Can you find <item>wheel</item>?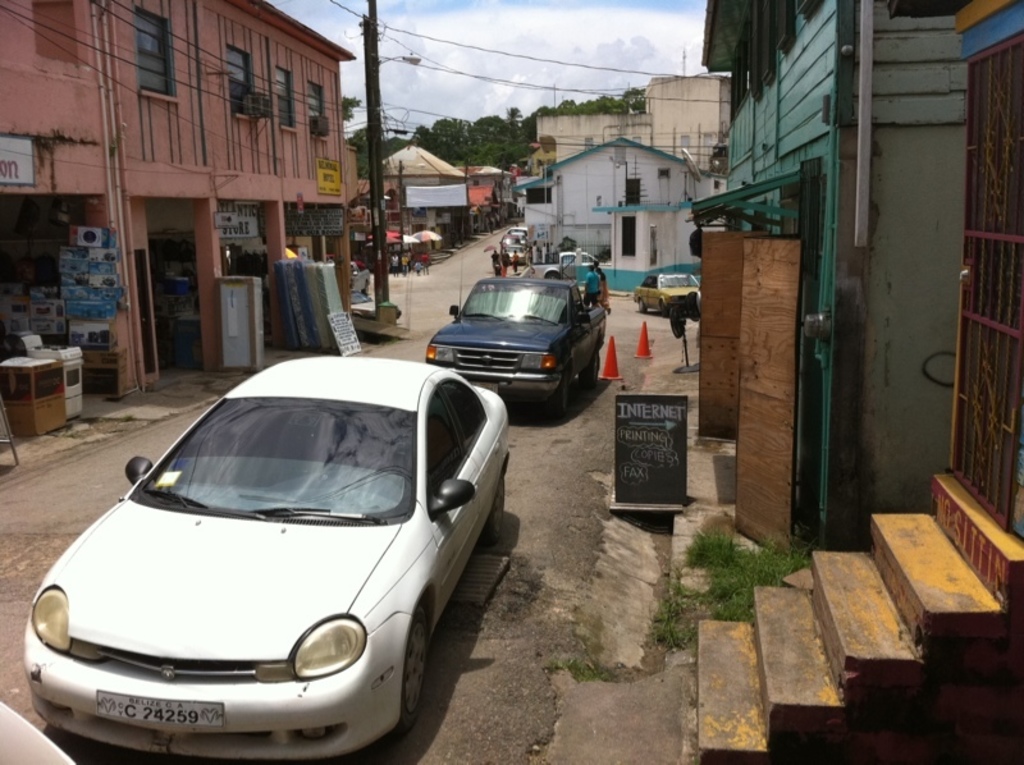
Yes, bounding box: rect(397, 609, 430, 728).
